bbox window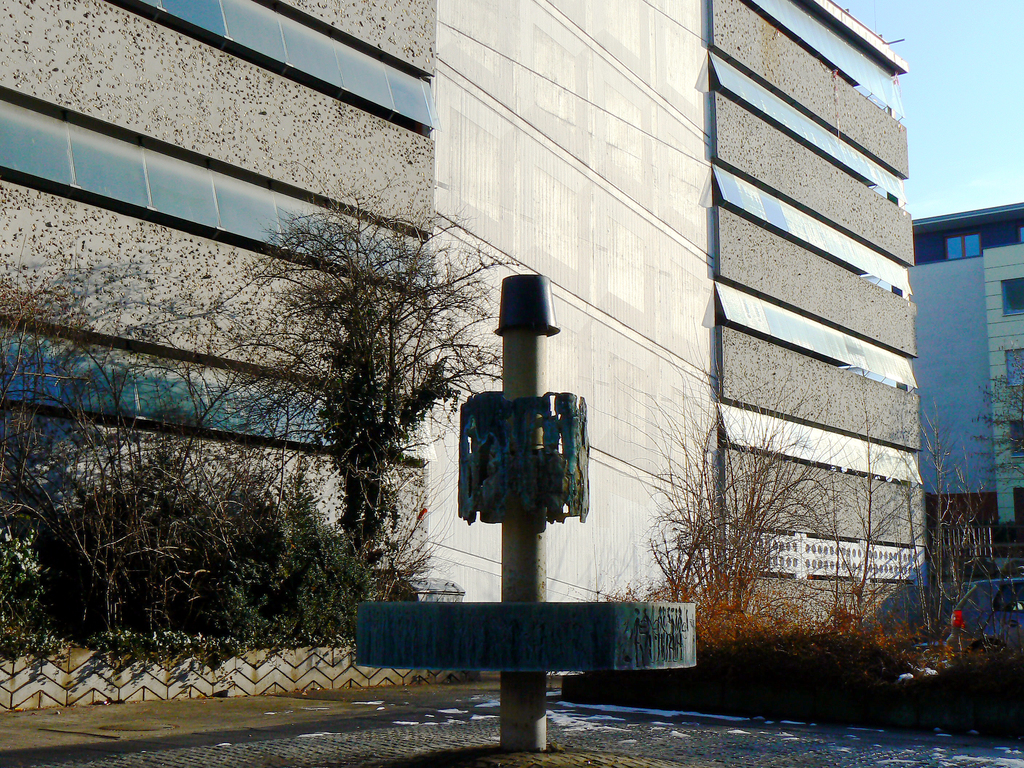
{"left": 1009, "top": 414, "right": 1023, "bottom": 457}
